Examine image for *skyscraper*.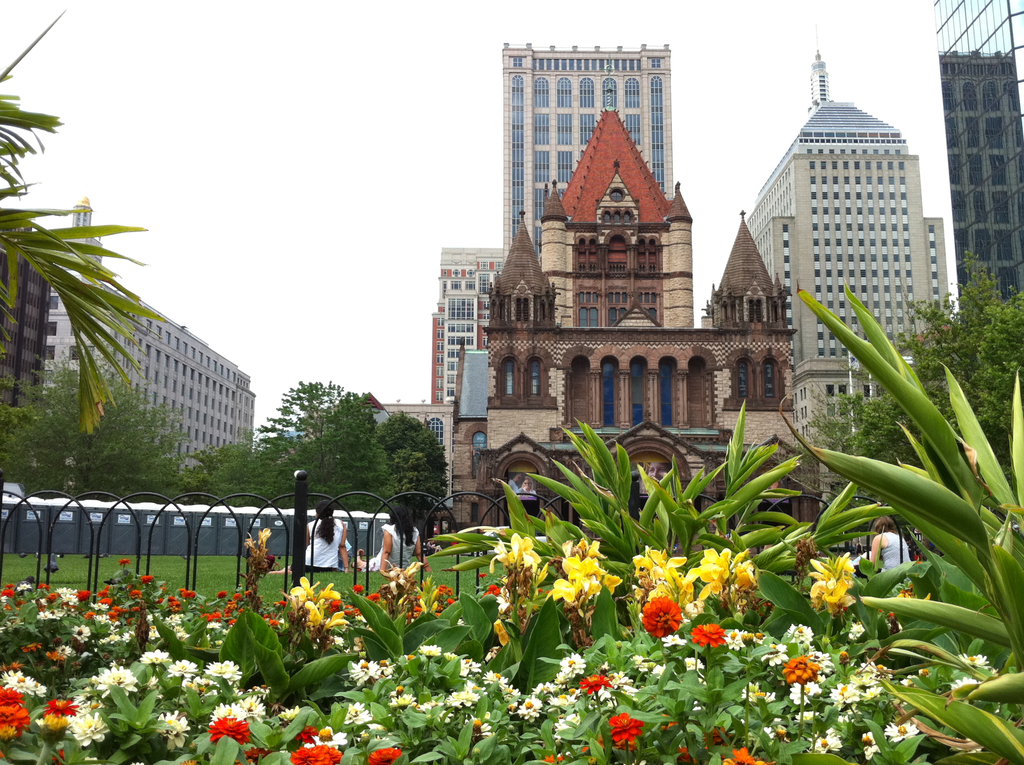
Examination result: <region>498, 35, 672, 266</region>.
